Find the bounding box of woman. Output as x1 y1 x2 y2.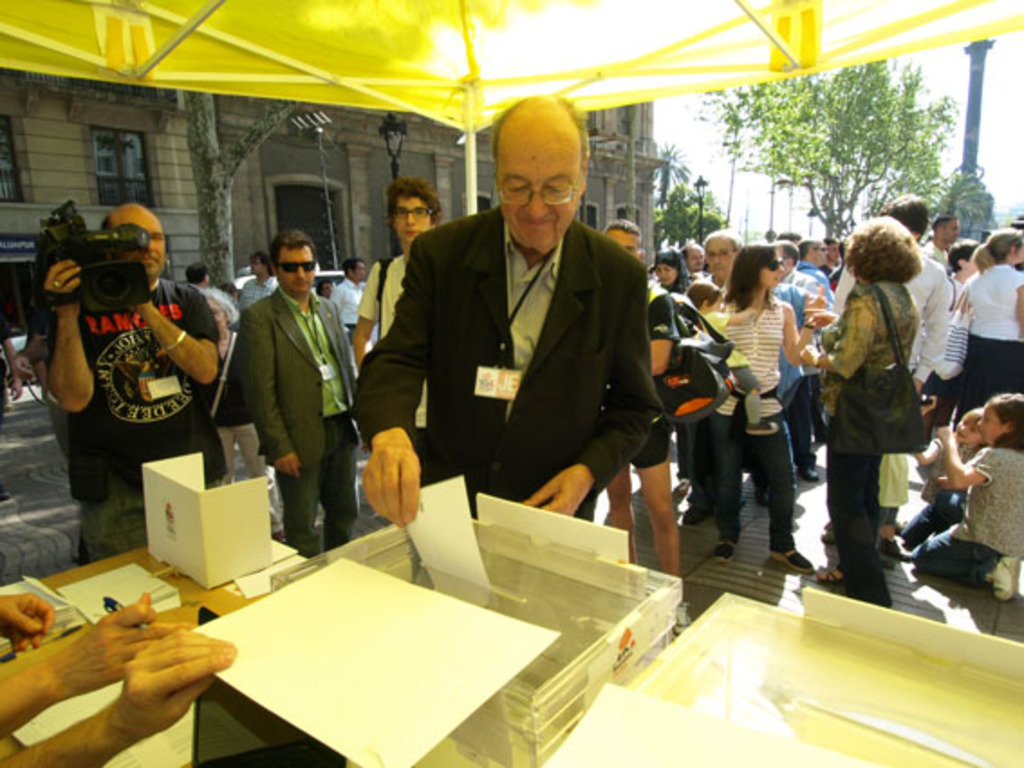
804 208 932 611.
